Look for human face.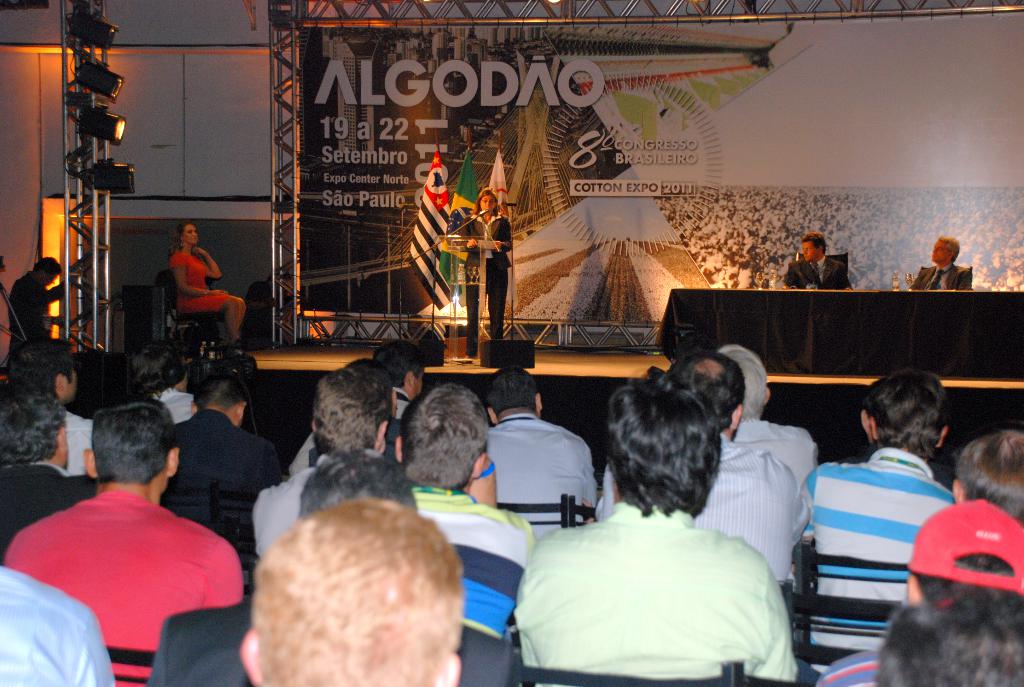
Found: crop(188, 227, 197, 245).
